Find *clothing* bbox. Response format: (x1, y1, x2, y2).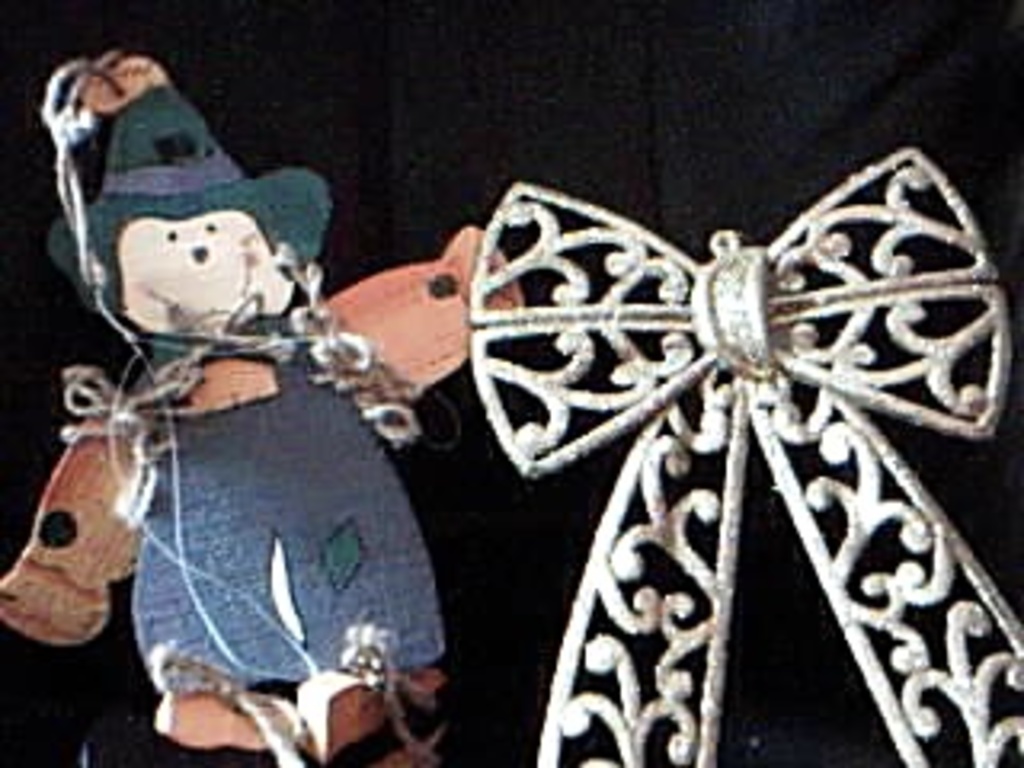
(128, 320, 445, 694).
